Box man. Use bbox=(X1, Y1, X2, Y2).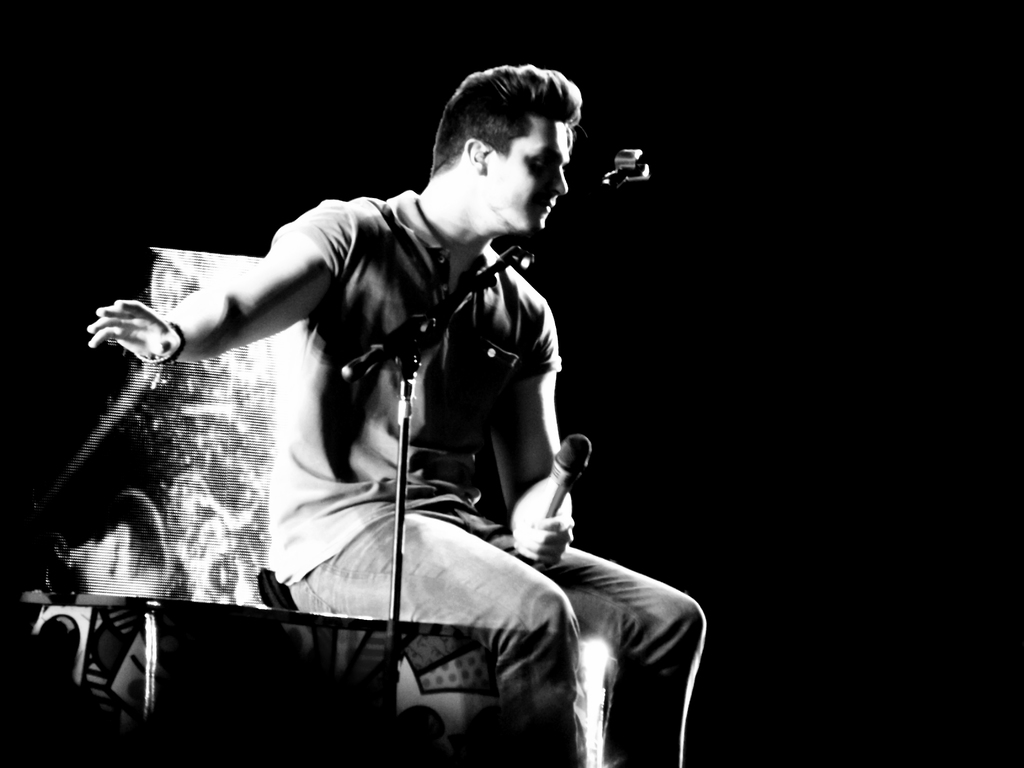
bbox=(83, 61, 707, 767).
